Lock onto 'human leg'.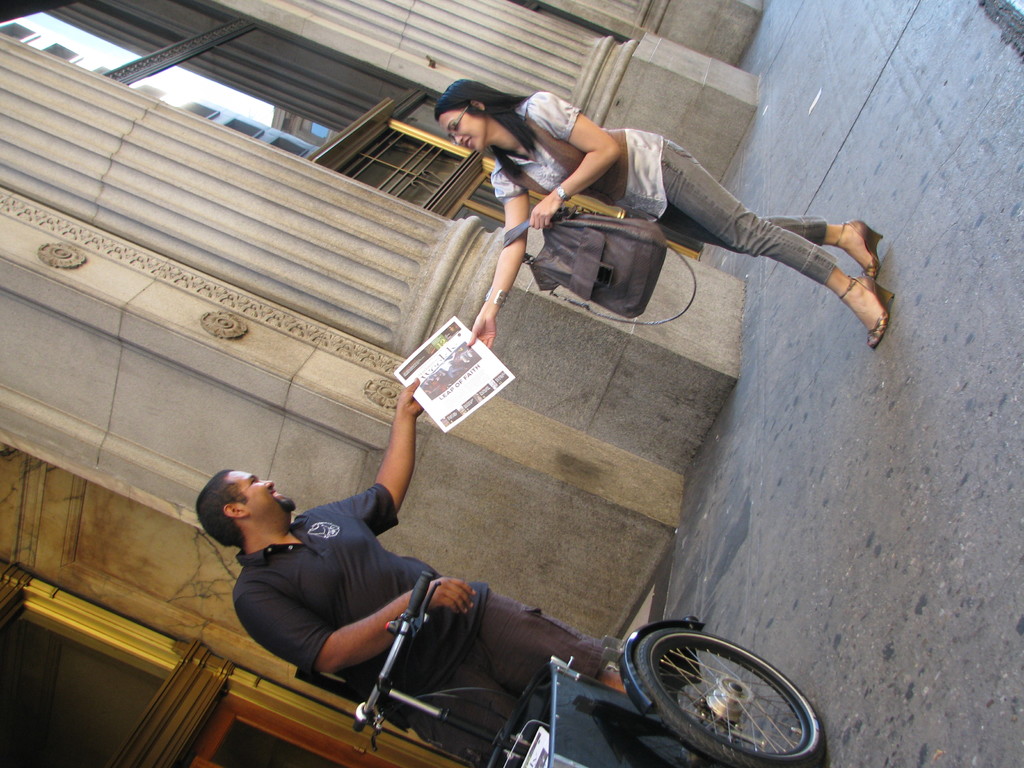
Locked: 666/139/900/341.
